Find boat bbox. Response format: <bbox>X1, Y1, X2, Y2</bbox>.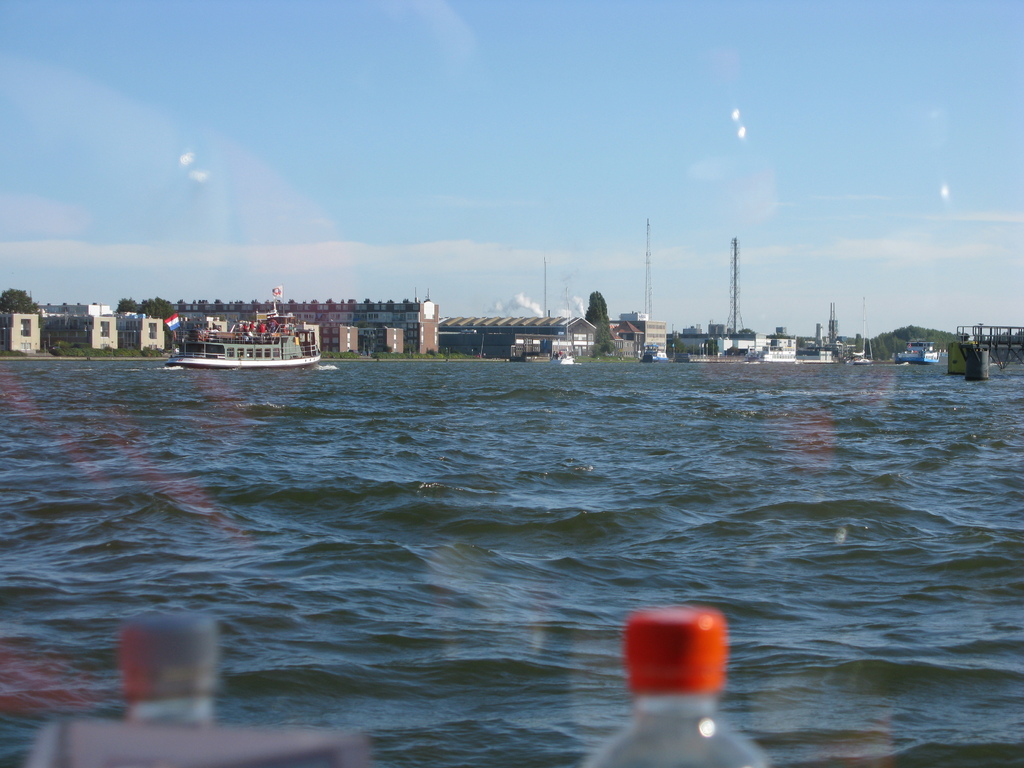
<bbox>638, 336, 671, 362</bbox>.
